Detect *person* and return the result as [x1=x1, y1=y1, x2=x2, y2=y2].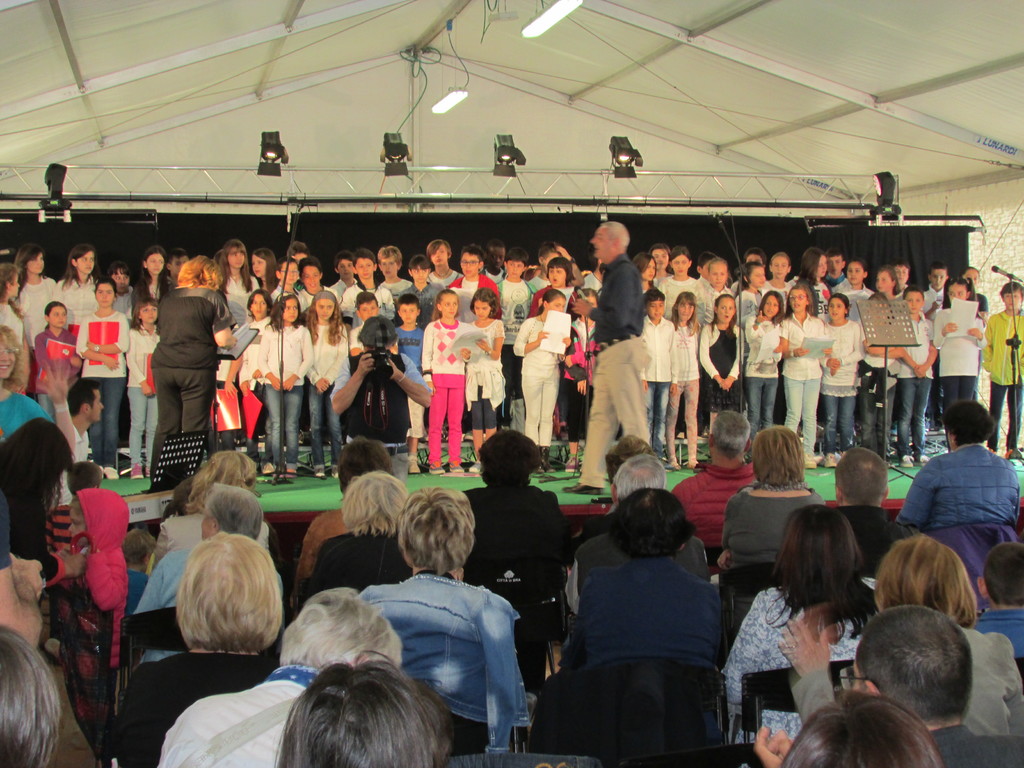
[x1=698, y1=294, x2=745, y2=444].
